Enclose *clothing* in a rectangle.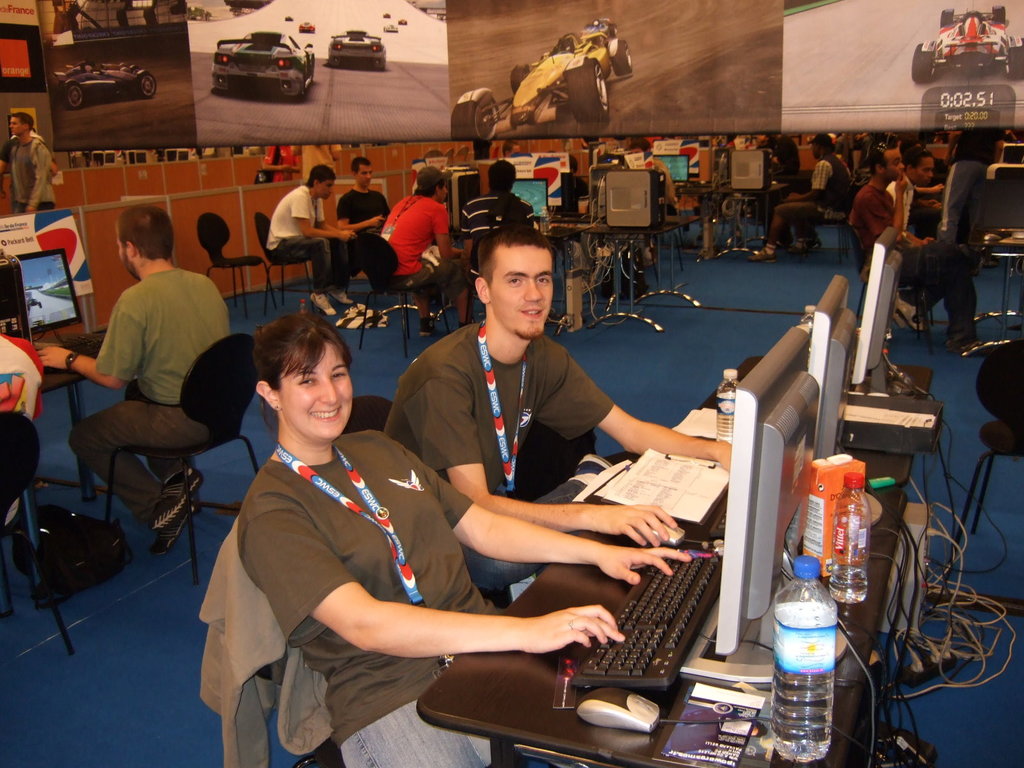
region(807, 151, 838, 208).
